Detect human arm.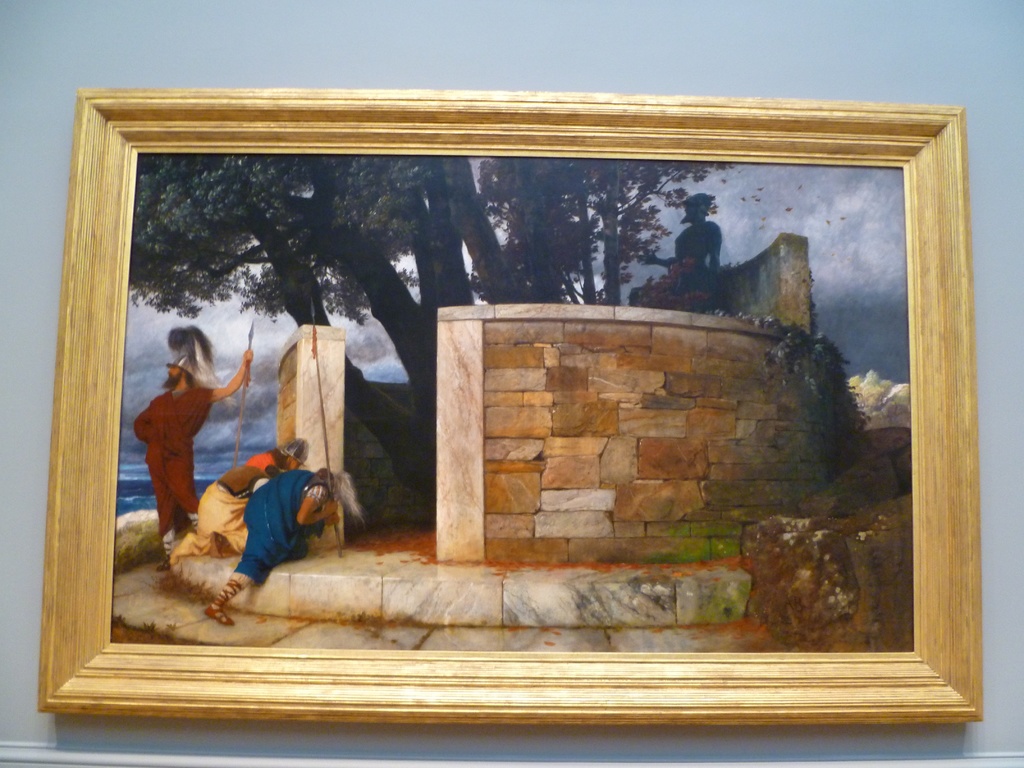
Detected at (132,399,156,444).
